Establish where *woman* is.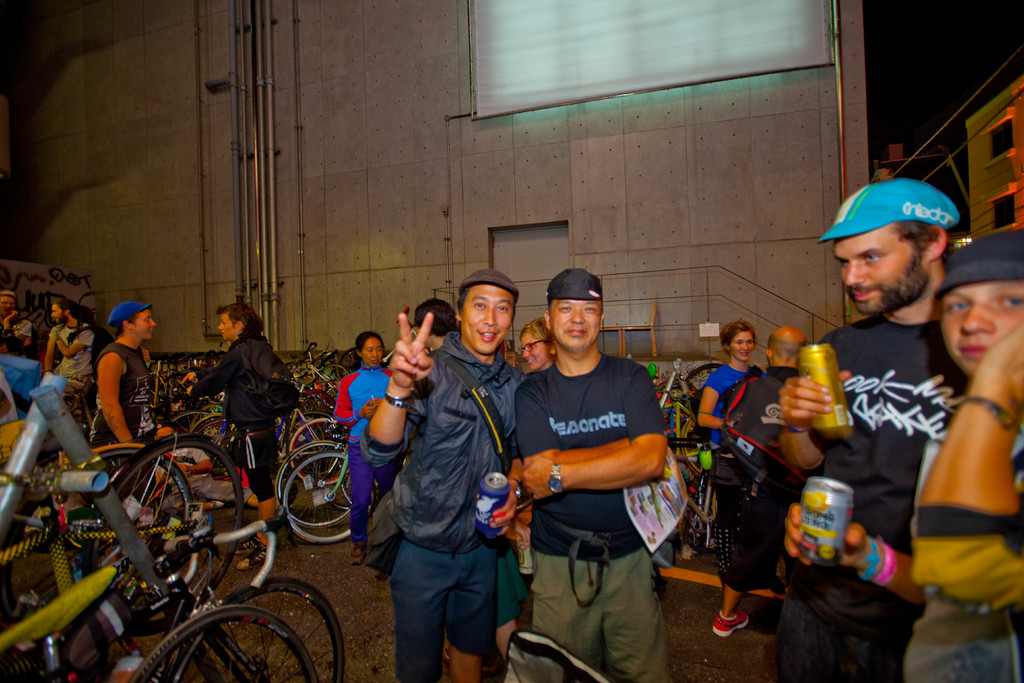
Established at 182:306:294:563.
